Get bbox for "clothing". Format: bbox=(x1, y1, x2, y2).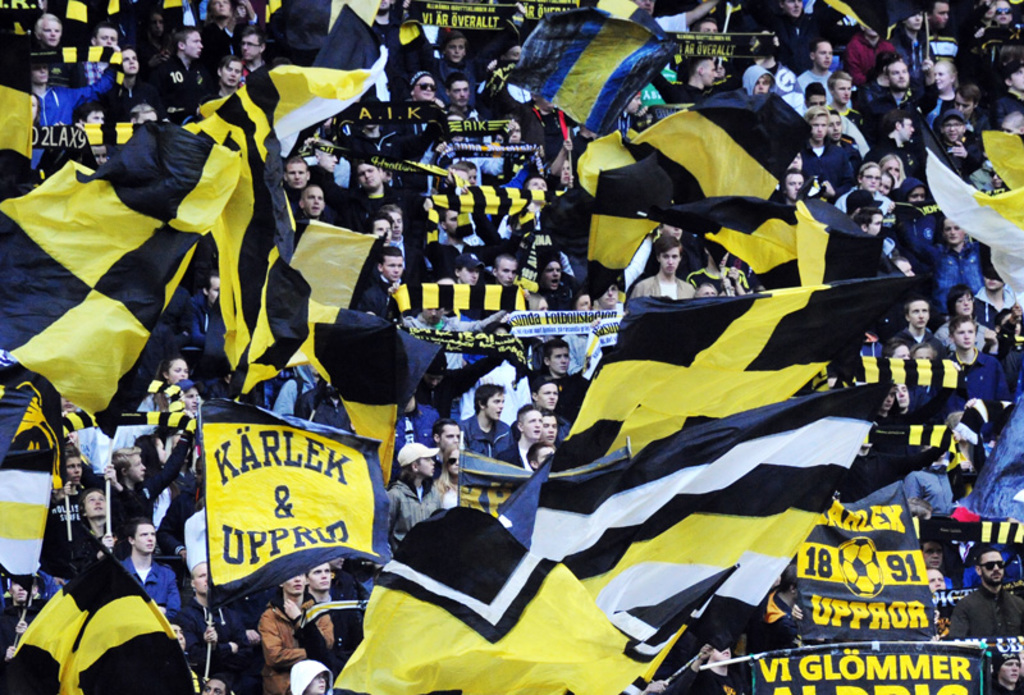
bbox=(538, 370, 589, 416).
